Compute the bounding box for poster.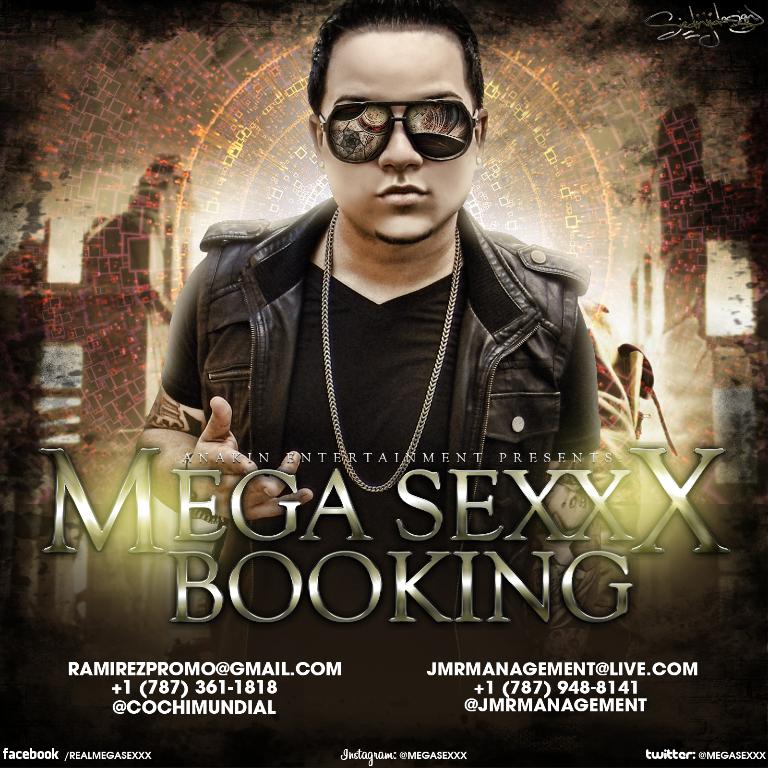
Rect(0, 0, 767, 767).
